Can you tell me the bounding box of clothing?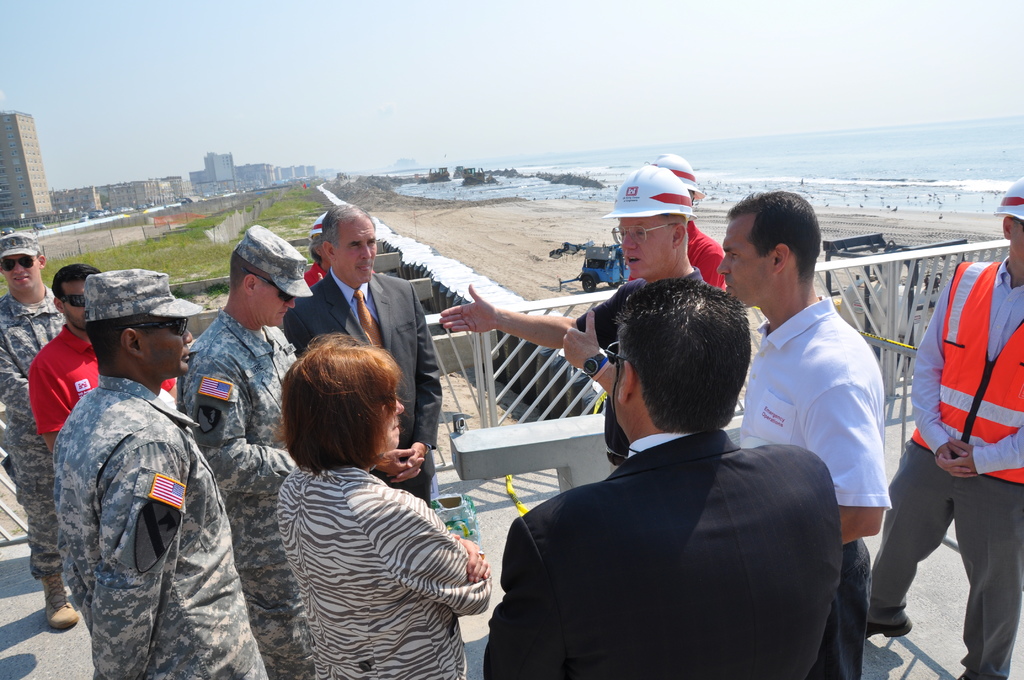
select_region(482, 427, 847, 679).
